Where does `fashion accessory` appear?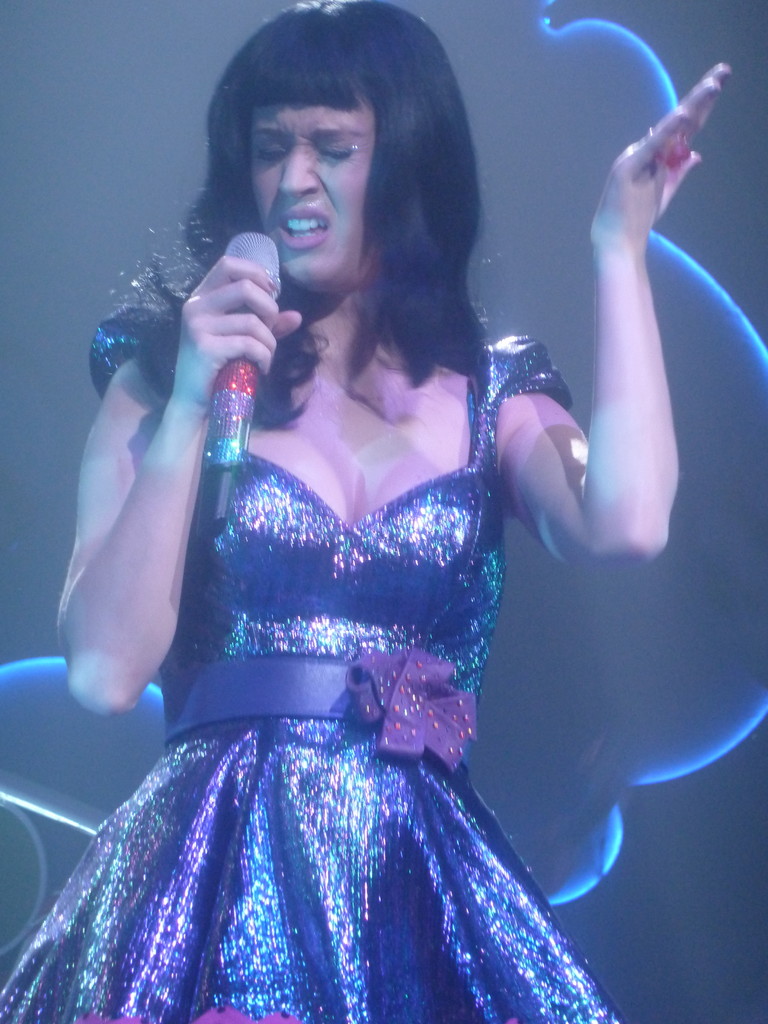
Appears at locate(166, 641, 481, 772).
